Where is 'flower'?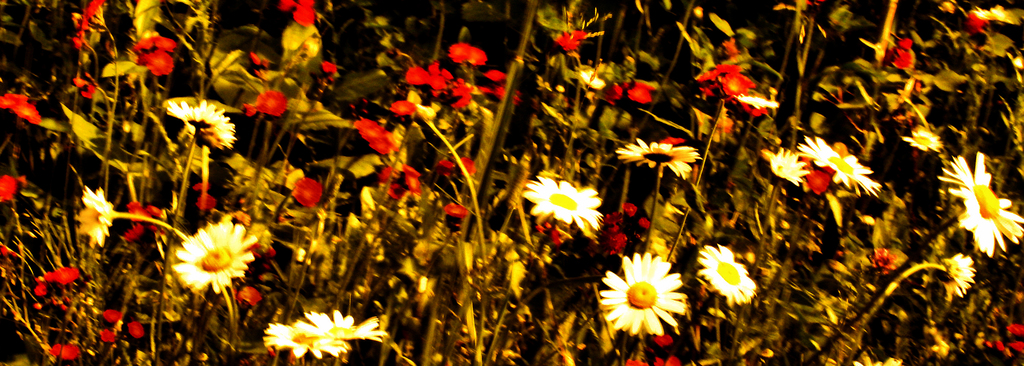
crop(33, 277, 49, 295).
